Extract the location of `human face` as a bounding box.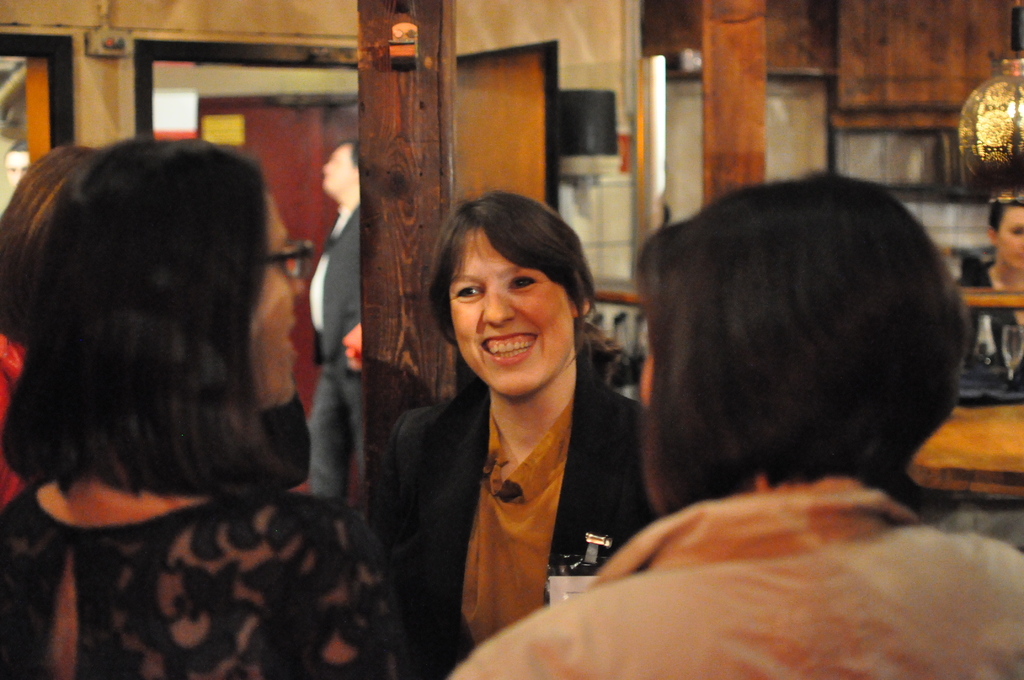
<region>326, 140, 356, 187</region>.
